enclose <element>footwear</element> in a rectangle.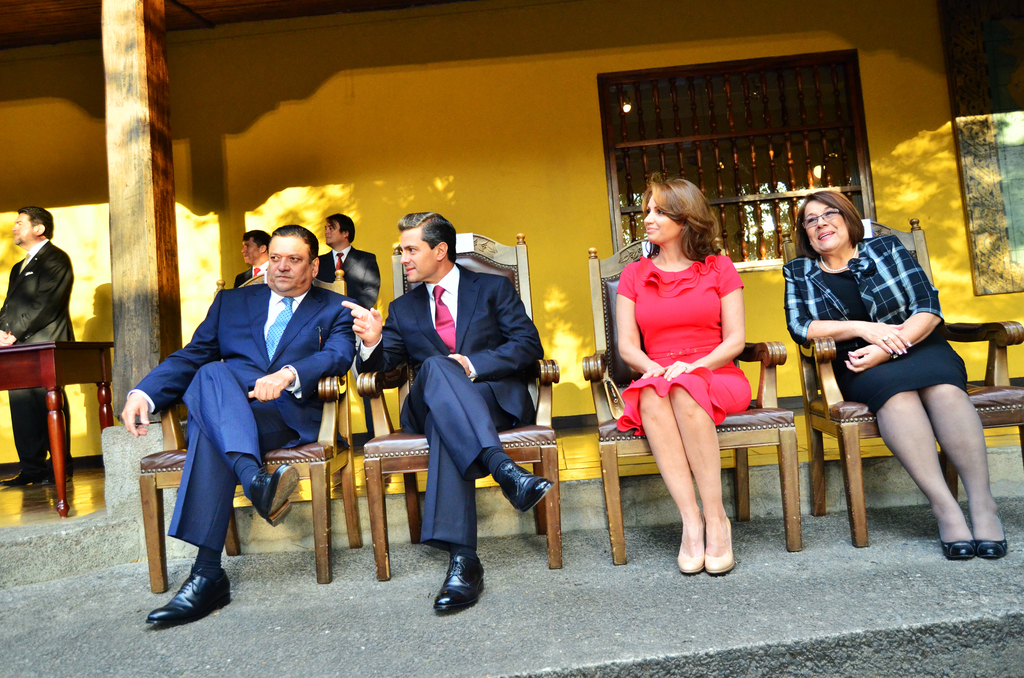
crop(675, 543, 701, 576).
